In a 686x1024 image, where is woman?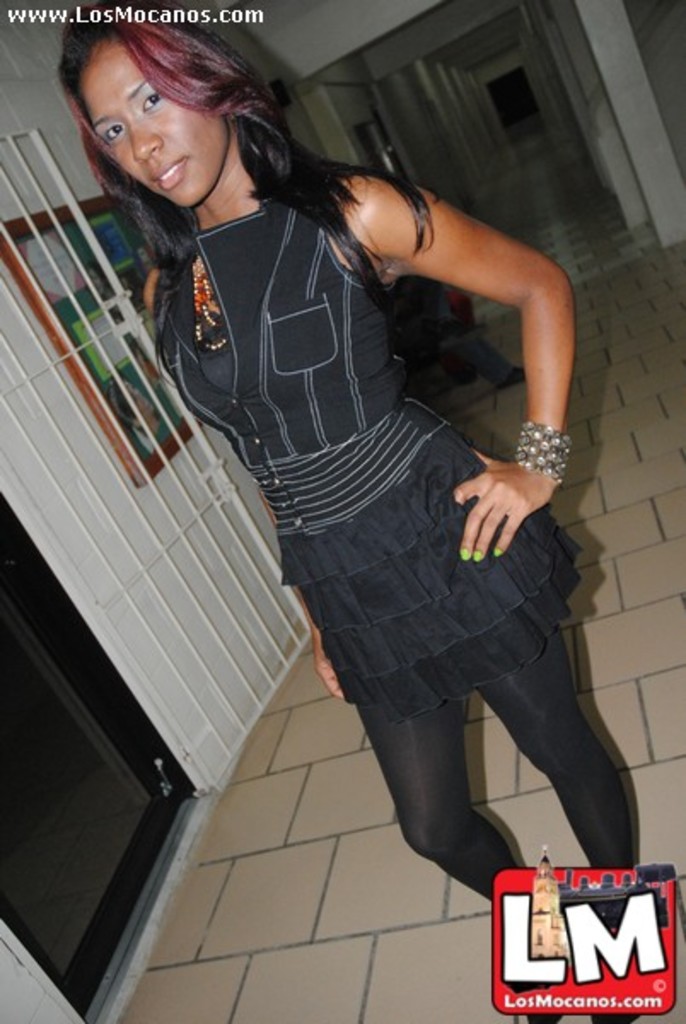
x1=58, y1=0, x2=642, y2=1022.
